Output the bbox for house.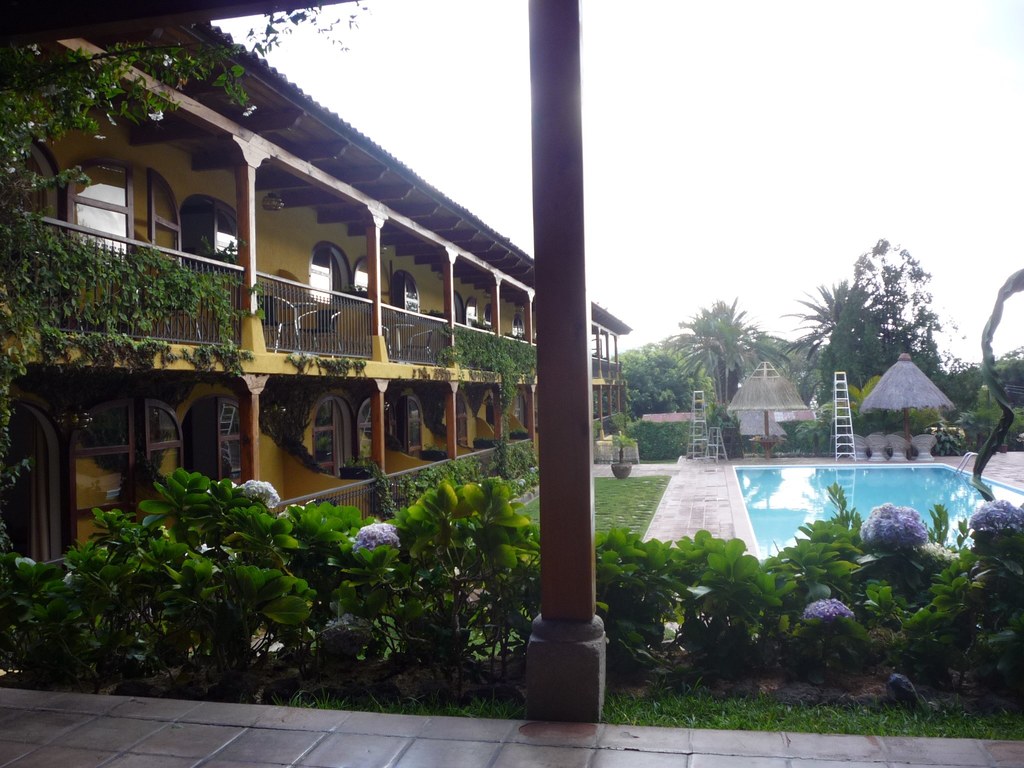
x1=4 y1=45 x2=224 y2=622.
